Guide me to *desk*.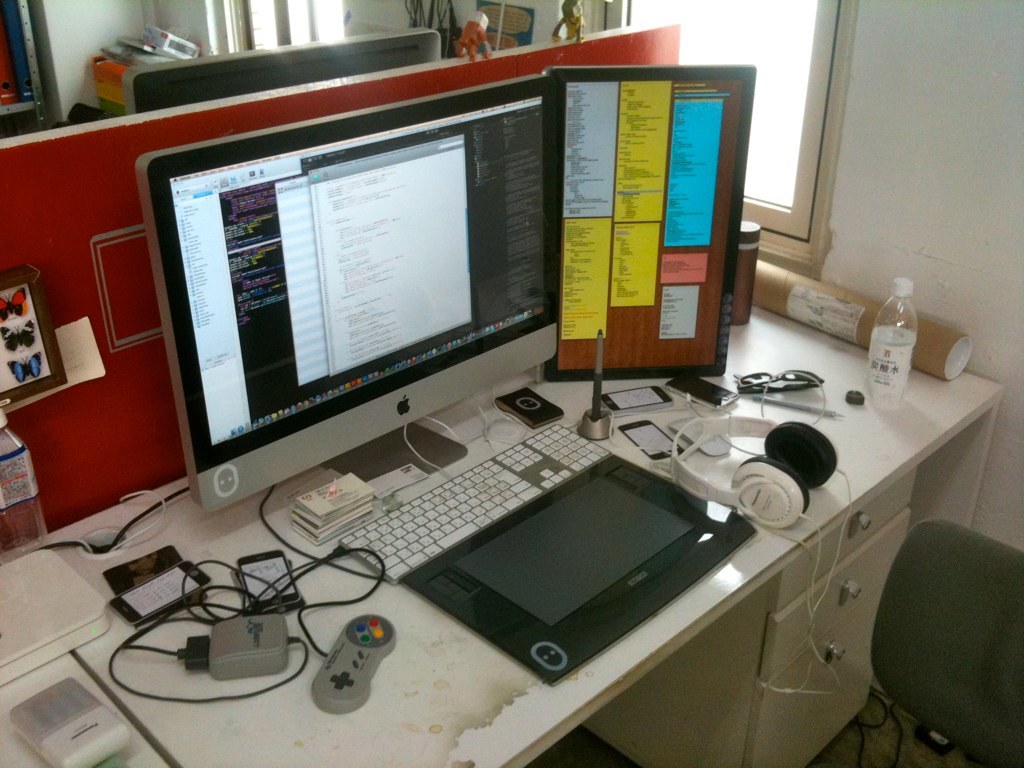
Guidance: (left=0, top=213, right=984, bottom=767).
